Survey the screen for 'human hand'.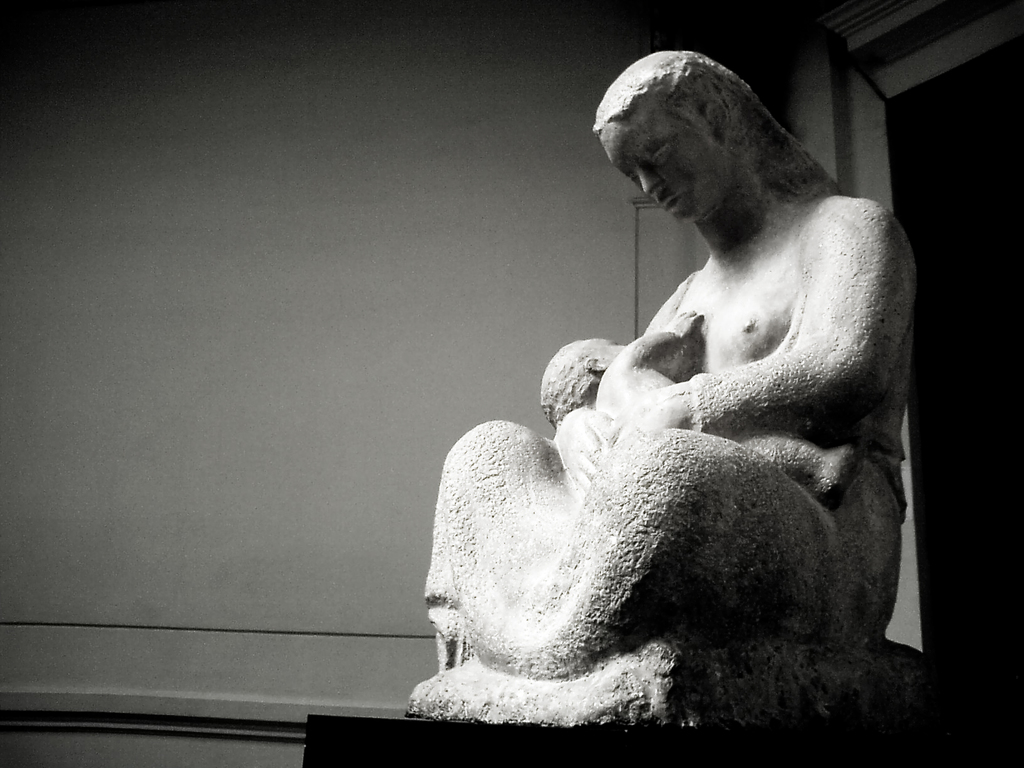
Survey found: select_region(552, 405, 618, 491).
